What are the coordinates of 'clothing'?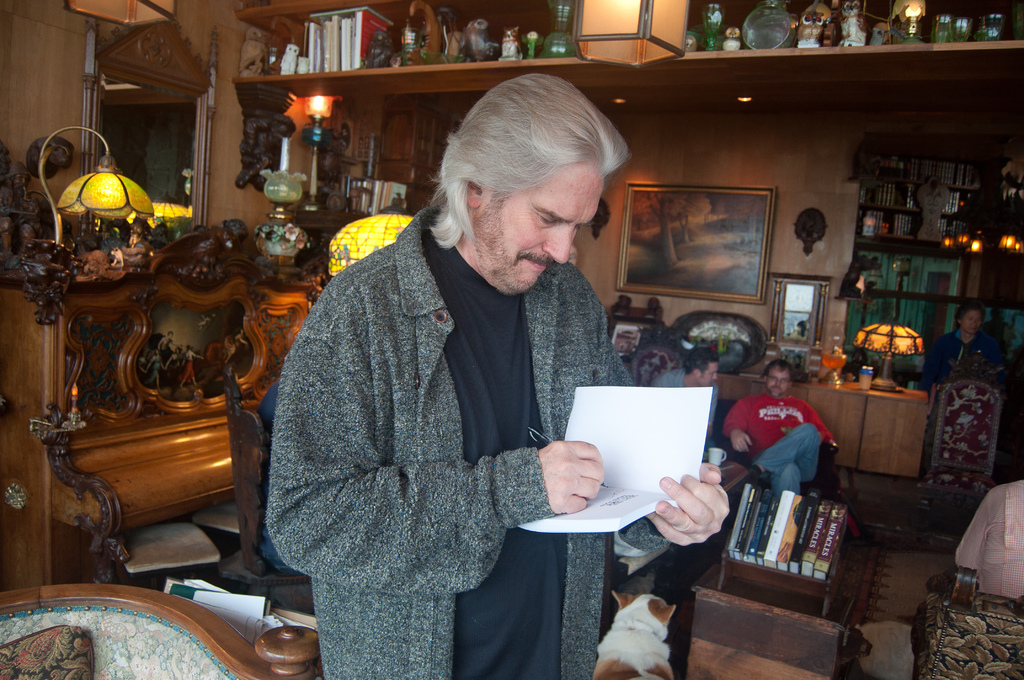
[left=260, top=211, right=643, bottom=645].
